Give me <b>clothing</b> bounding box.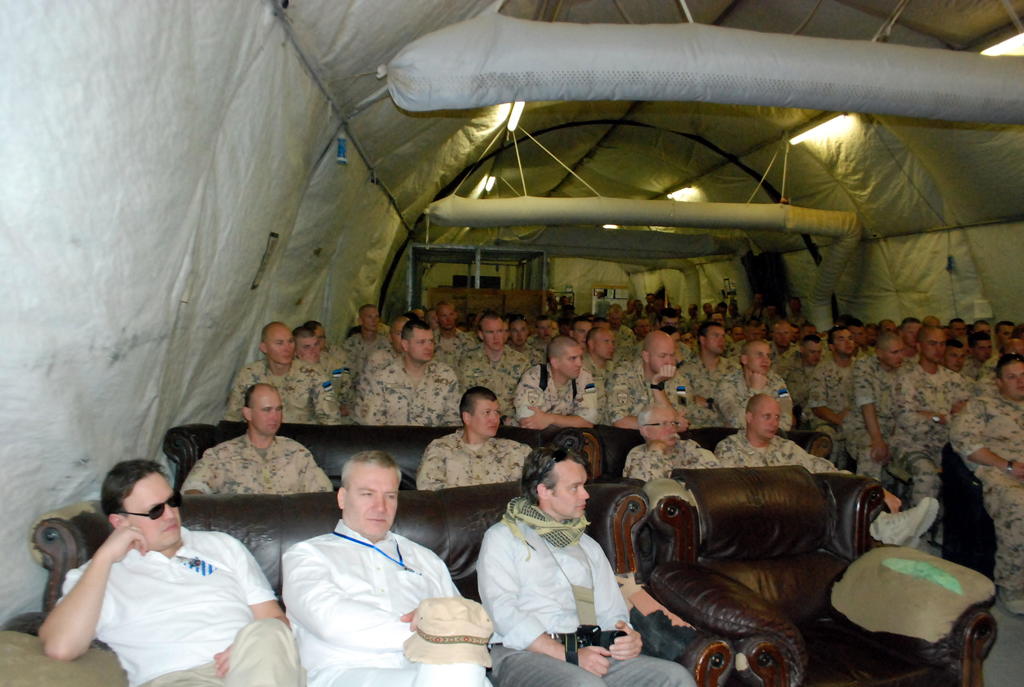
<region>352, 350, 474, 436</region>.
